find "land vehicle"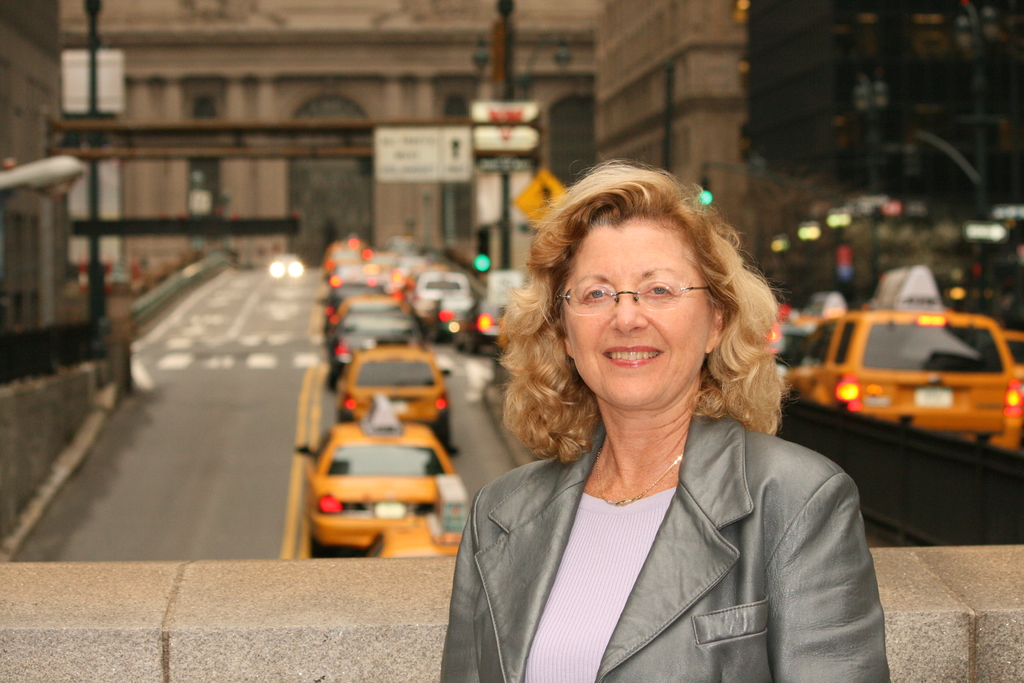
Rect(455, 267, 519, 356)
